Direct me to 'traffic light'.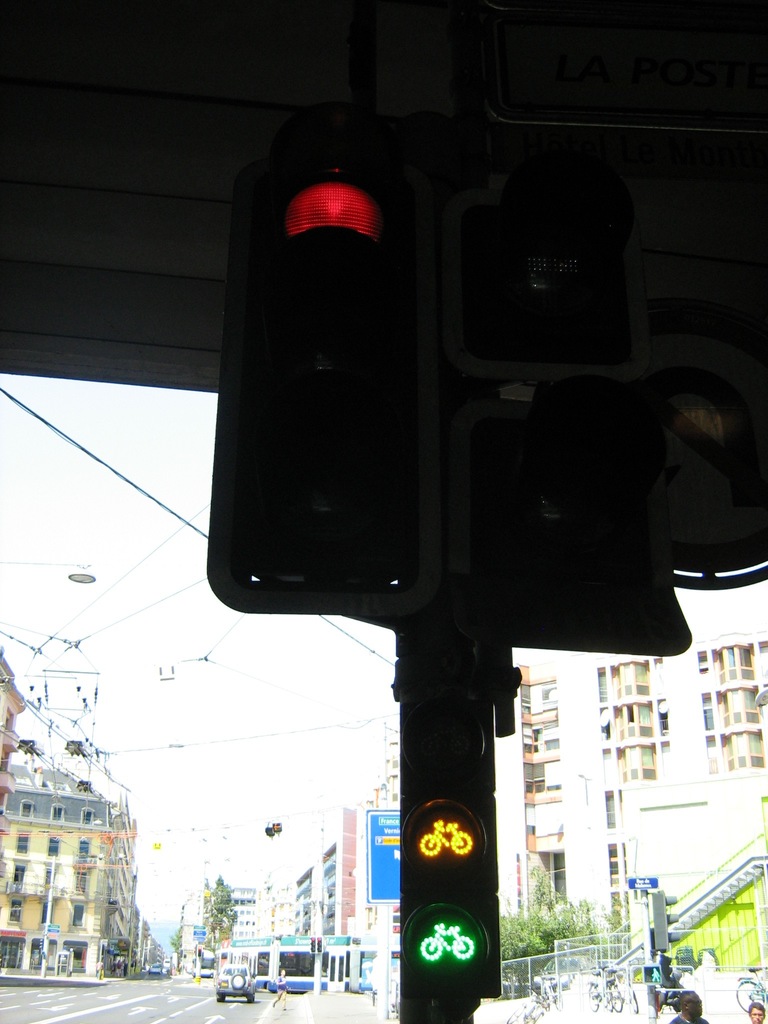
Direction: bbox(317, 938, 323, 952).
